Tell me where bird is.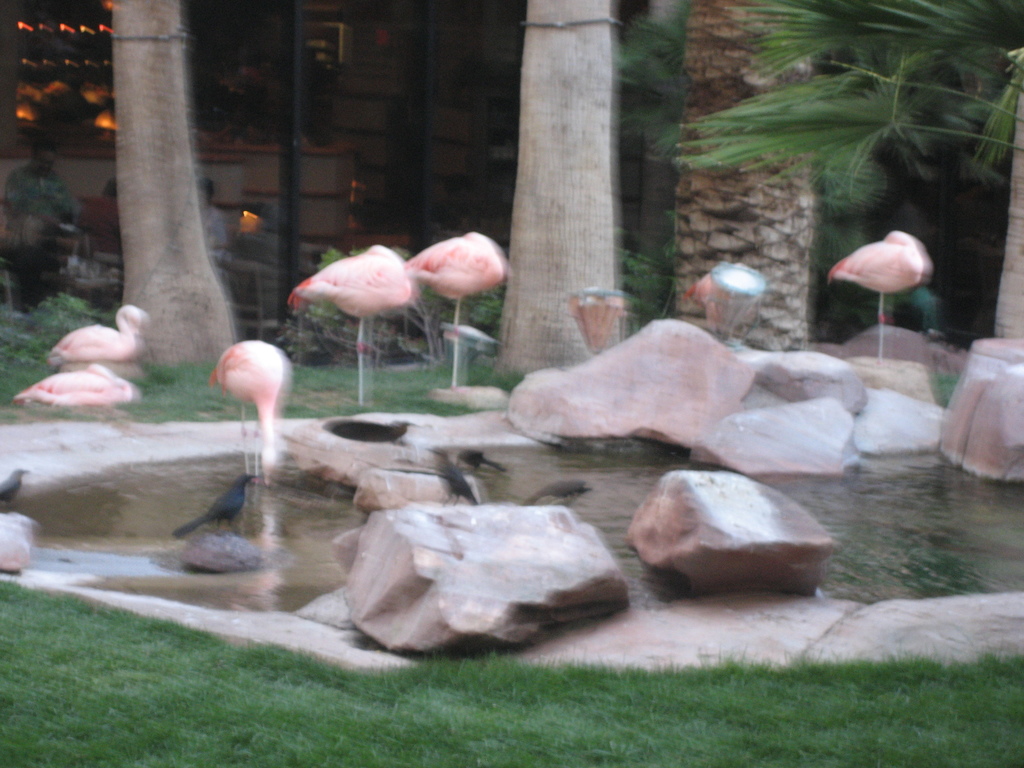
bird is at bbox(452, 444, 508, 482).
